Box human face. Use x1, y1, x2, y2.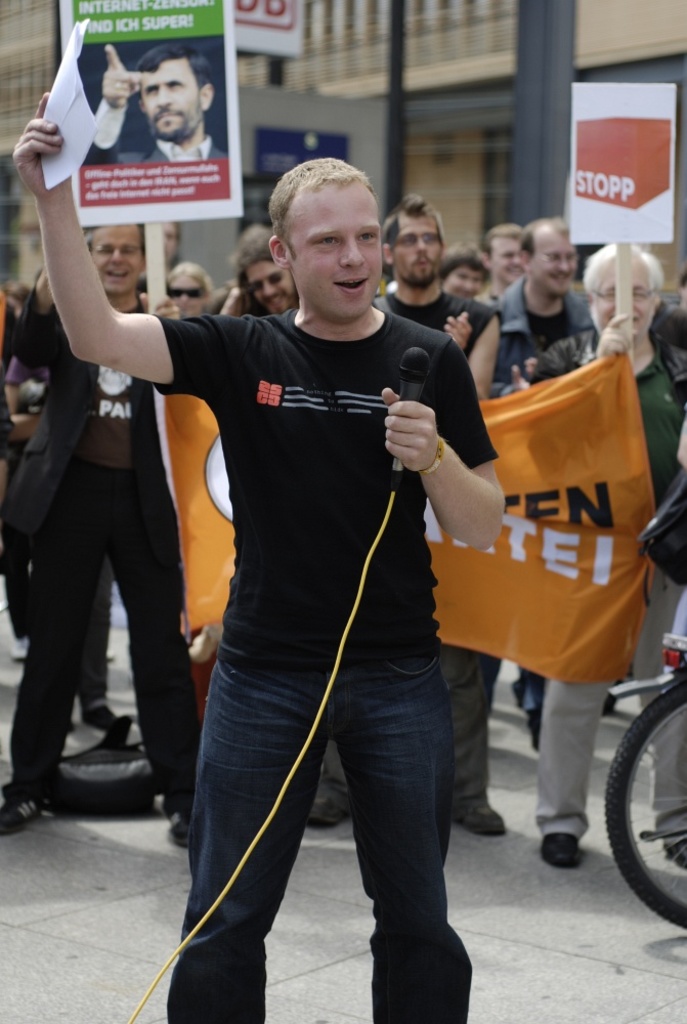
529, 233, 582, 299.
